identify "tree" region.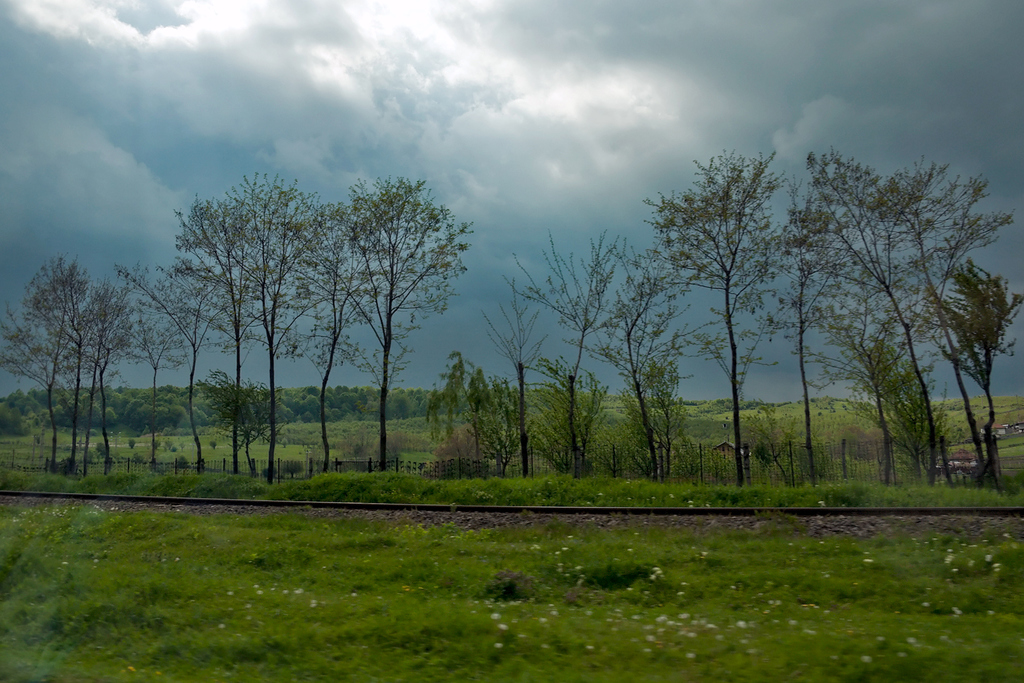
Region: bbox(637, 143, 777, 494).
